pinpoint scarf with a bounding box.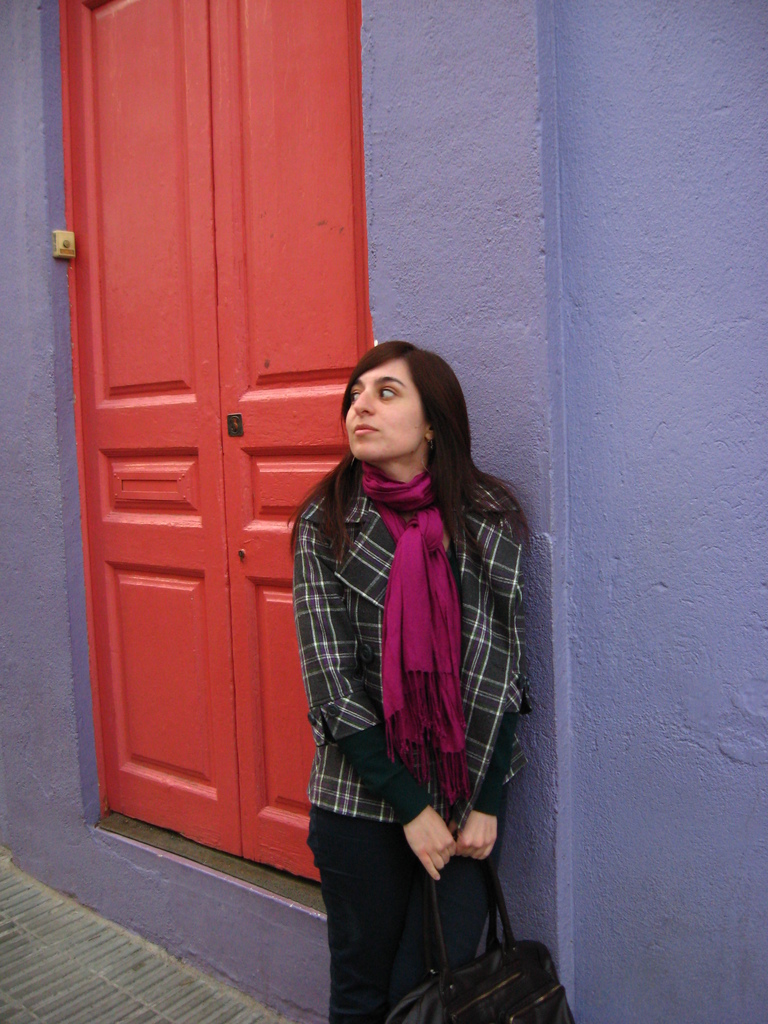
box=[365, 463, 477, 797].
